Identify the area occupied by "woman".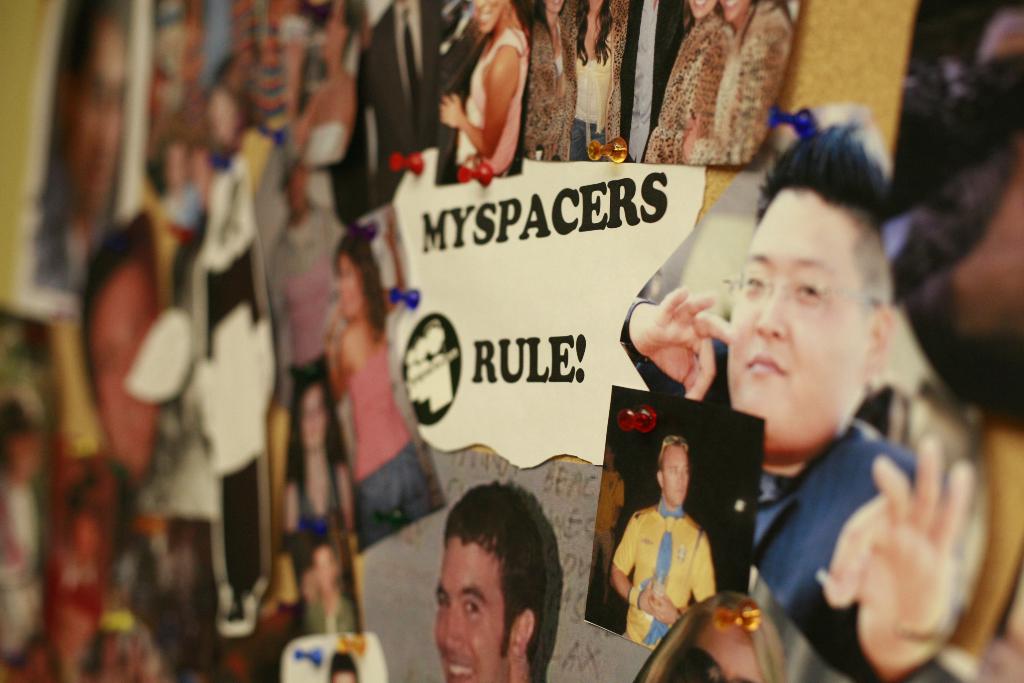
Area: 195 79 287 372.
